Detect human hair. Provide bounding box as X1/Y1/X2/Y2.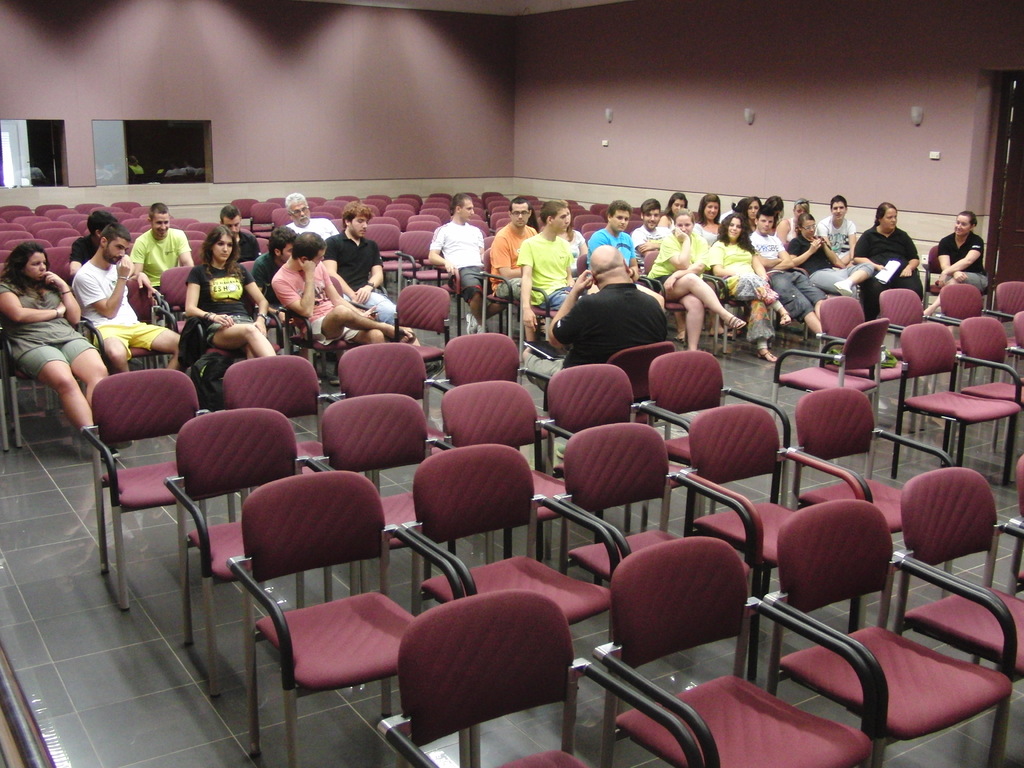
740/196/768/214.
